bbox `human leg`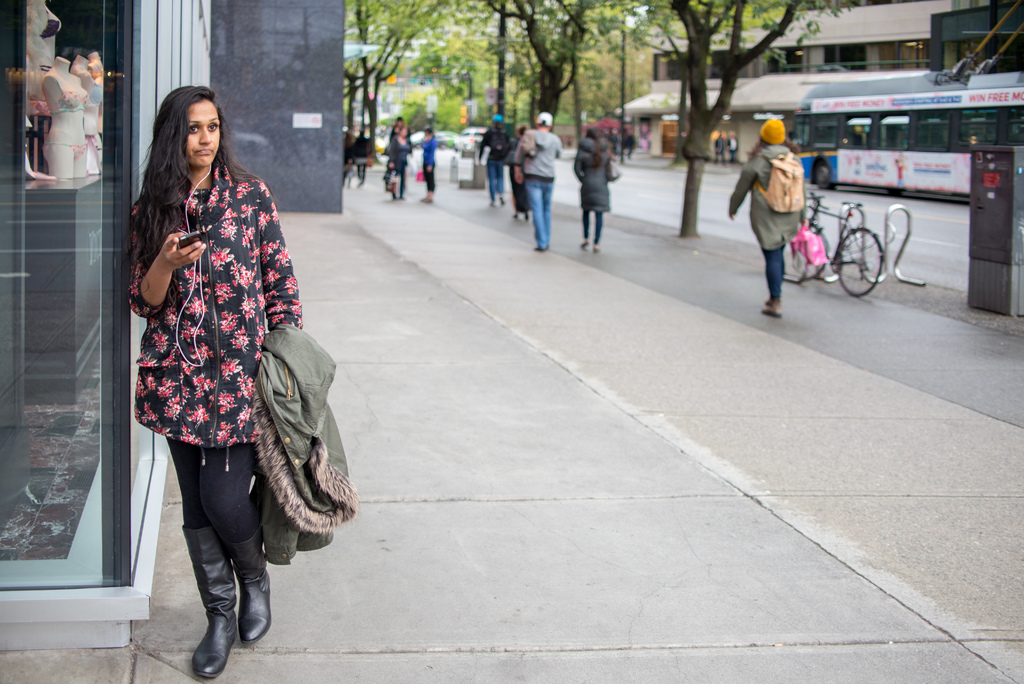
box(192, 441, 260, 636)
